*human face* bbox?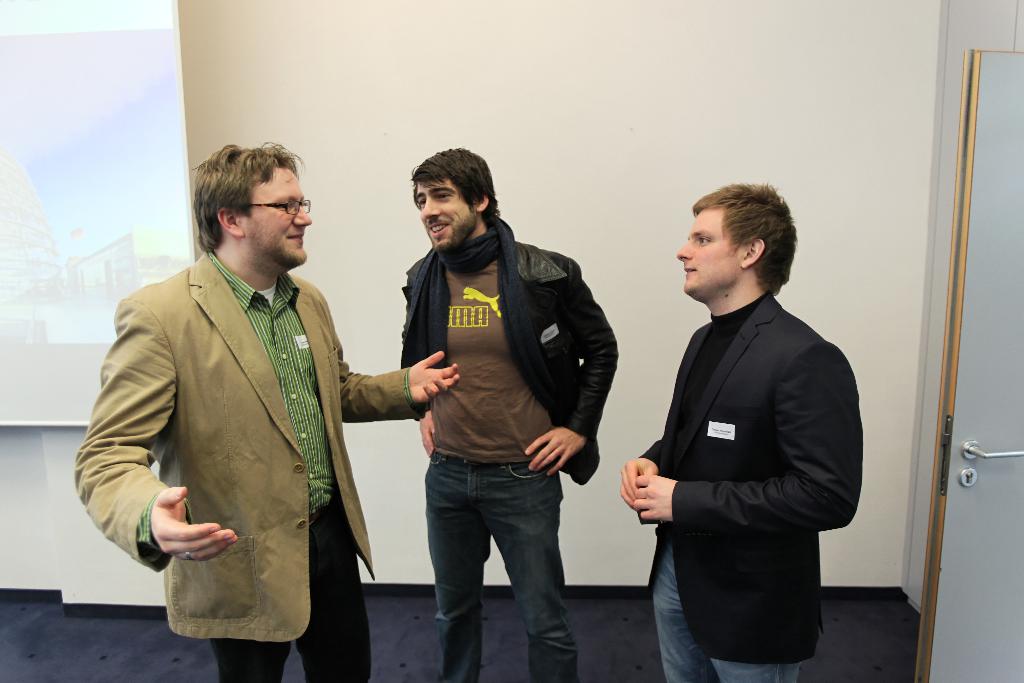
detection(243, 174, 312, 267)
